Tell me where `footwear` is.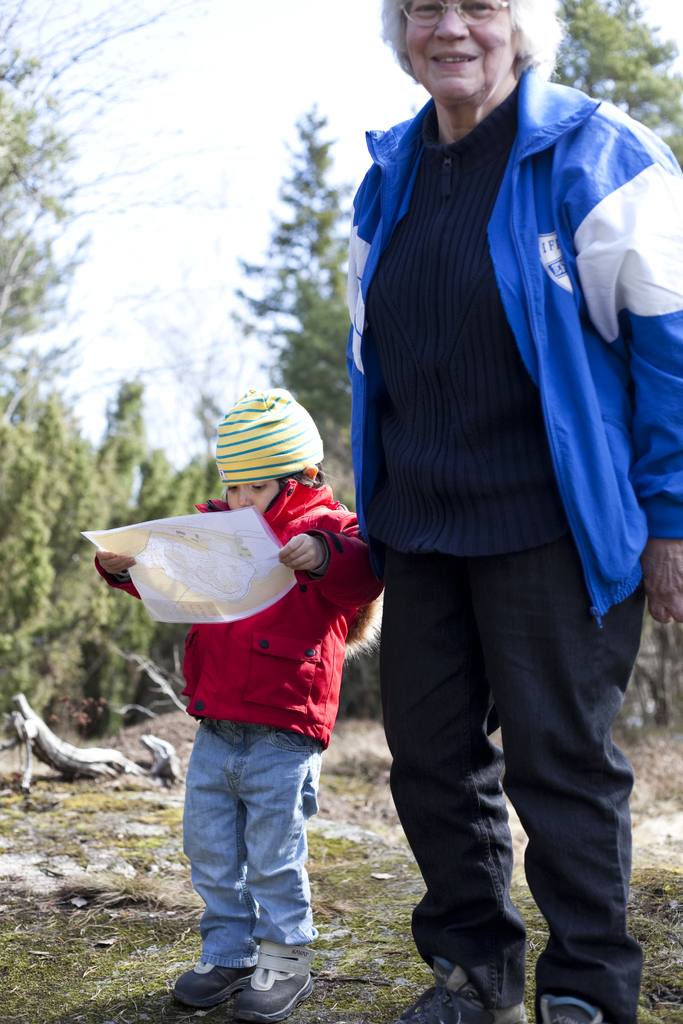
`footwear` is at rect(234, 952, 316, 1008).
